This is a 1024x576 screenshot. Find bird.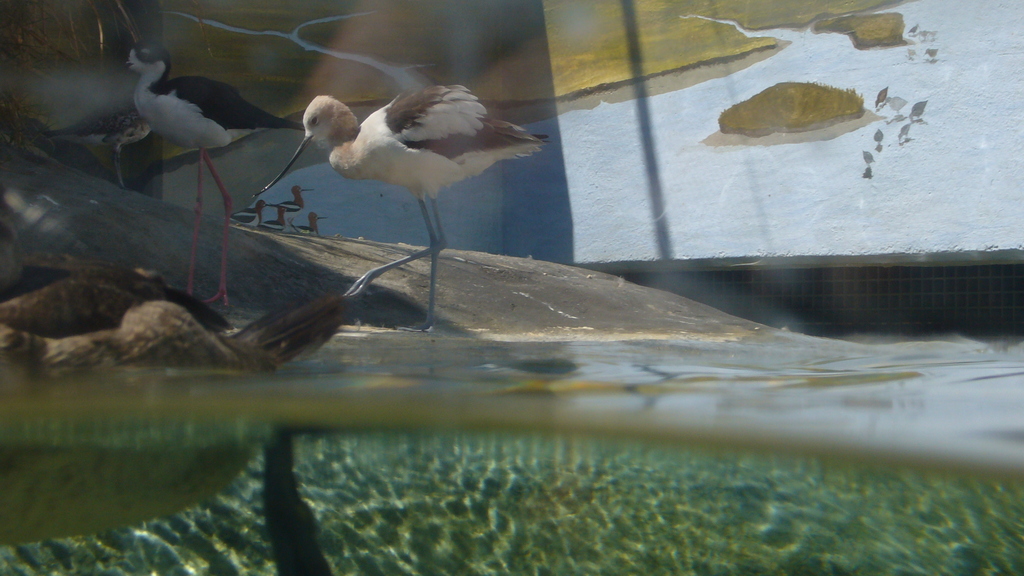
Bounding box: BBox(101, 31, 304, 308).
